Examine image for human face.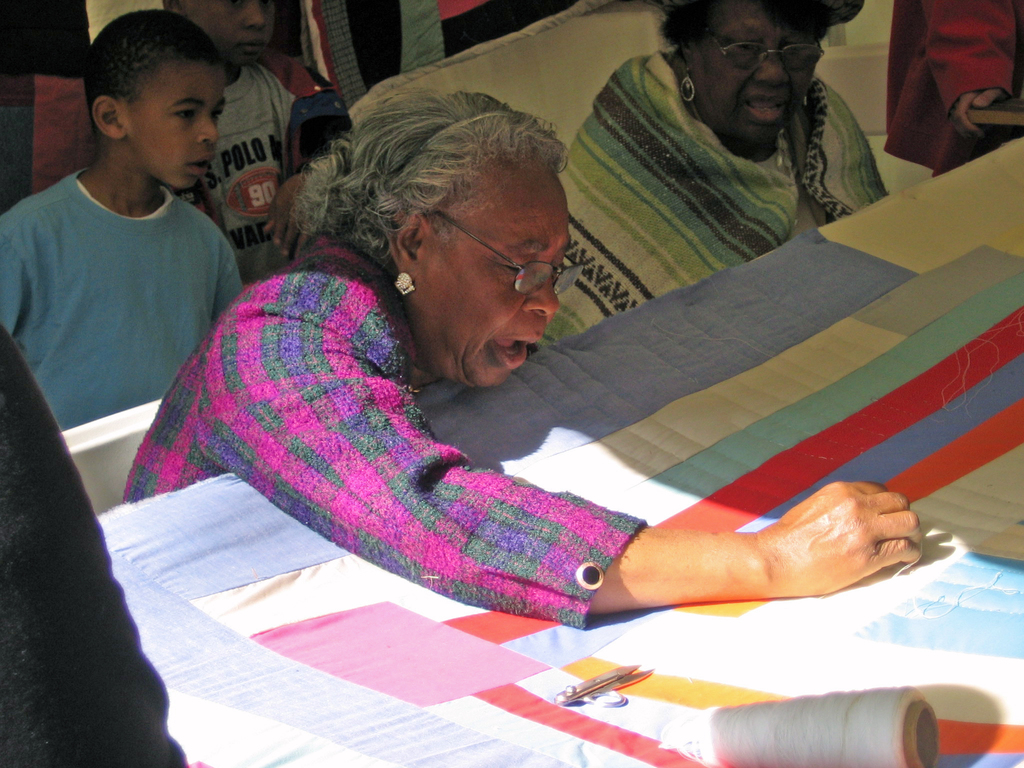
Examination result: {"left": 129, "top": 58, "right": 223, "bottom": 189}.
